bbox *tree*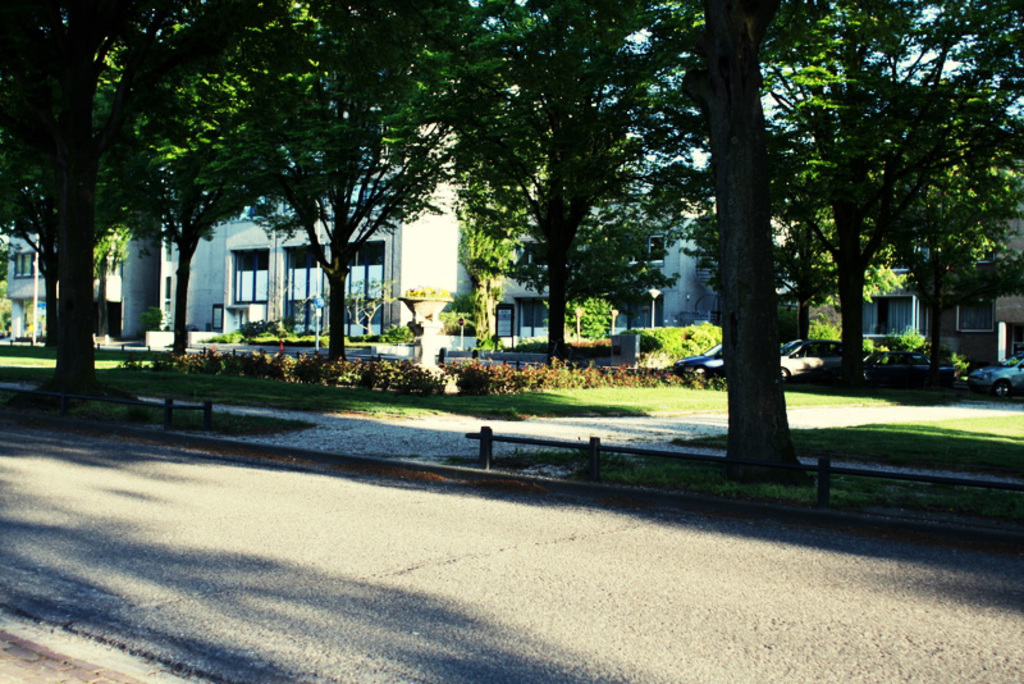
bbox=[815, 0, 1023, 391]
